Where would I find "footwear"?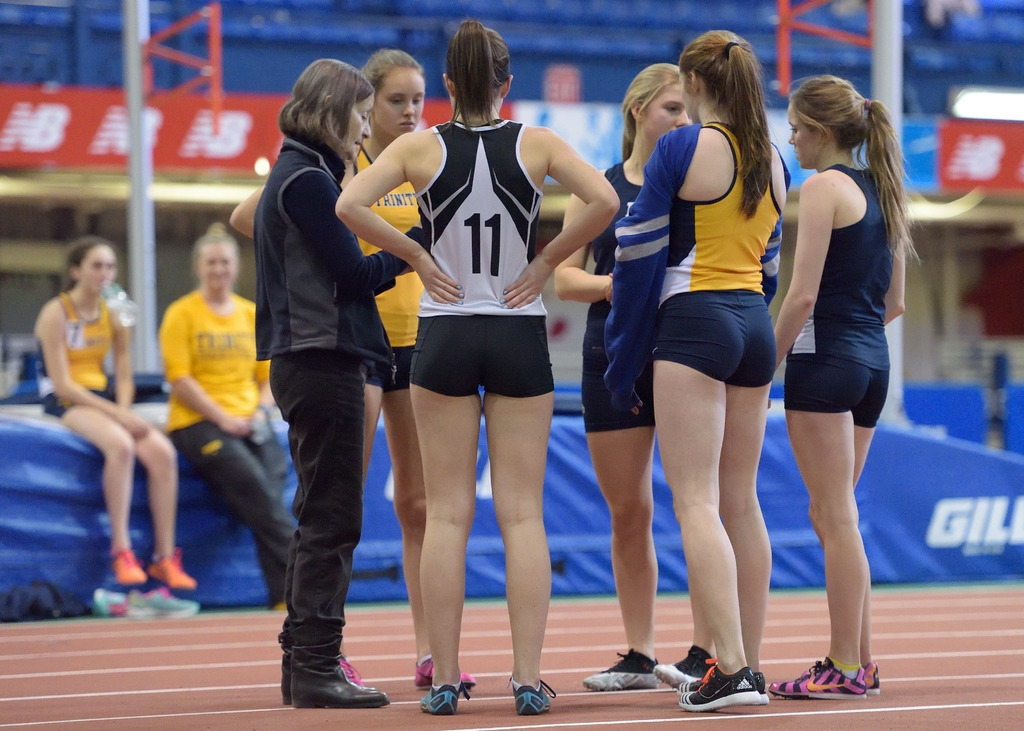
At 647 659 705 695.
